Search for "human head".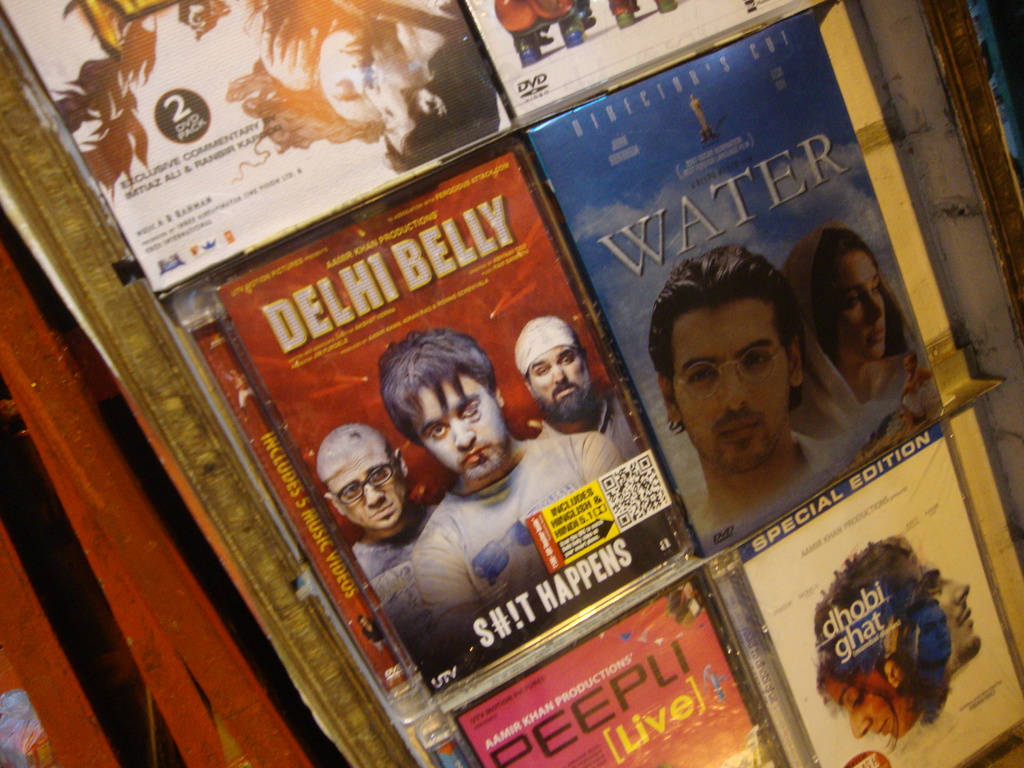
Found at detection(375, 35, 508, 156).
